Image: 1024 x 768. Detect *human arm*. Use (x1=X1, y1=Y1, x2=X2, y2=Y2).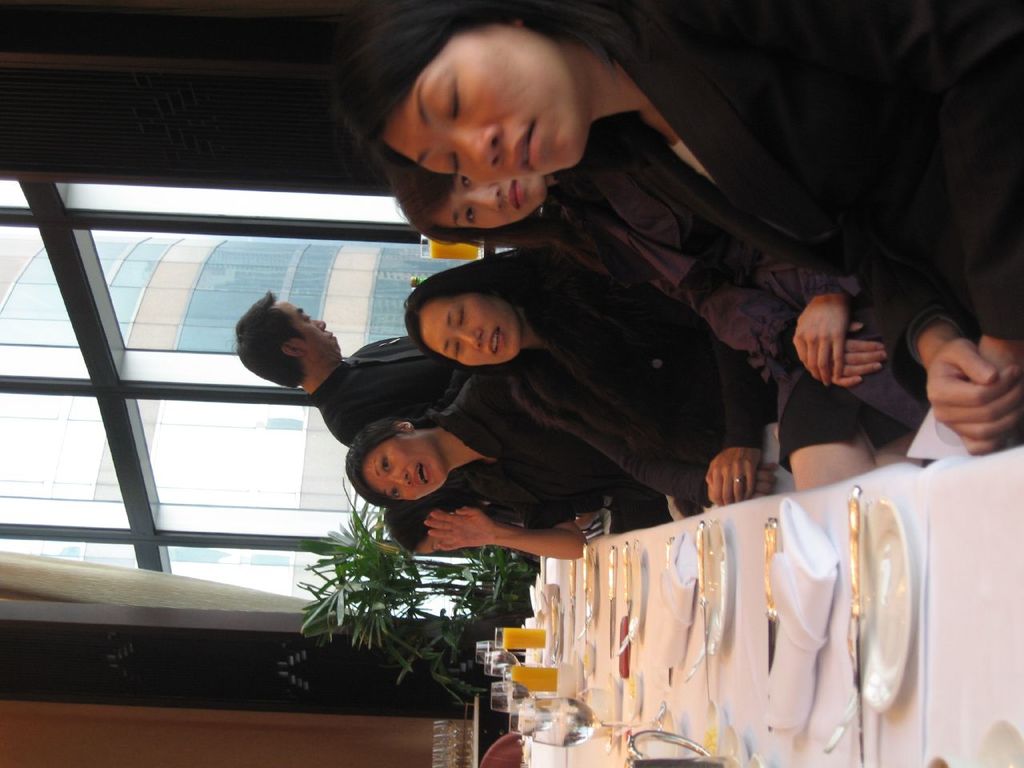
(x1=566, y1=429, x2=781, y2=507).
